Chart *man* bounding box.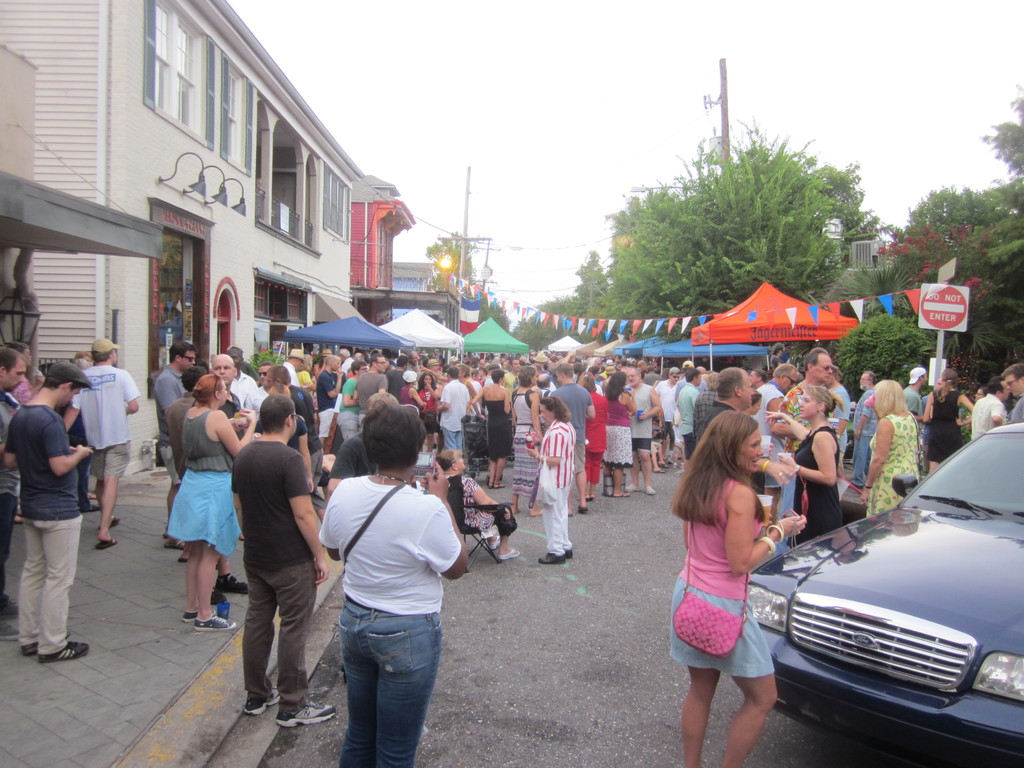
Charted: 623/366/662/485.
